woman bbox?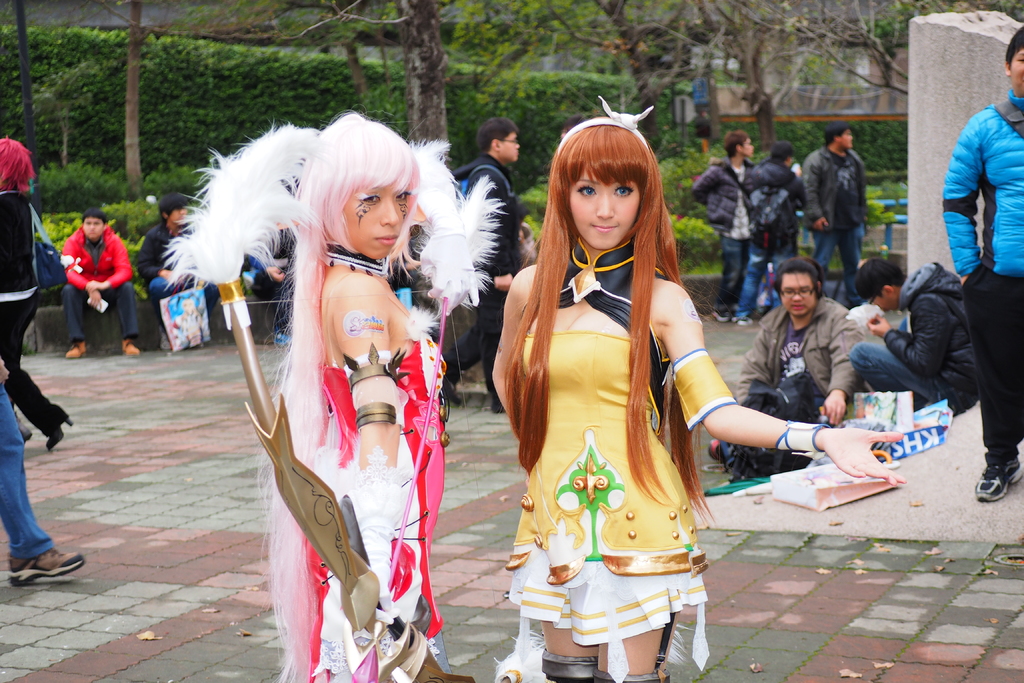
l=255, t=109, r=450, b=682
